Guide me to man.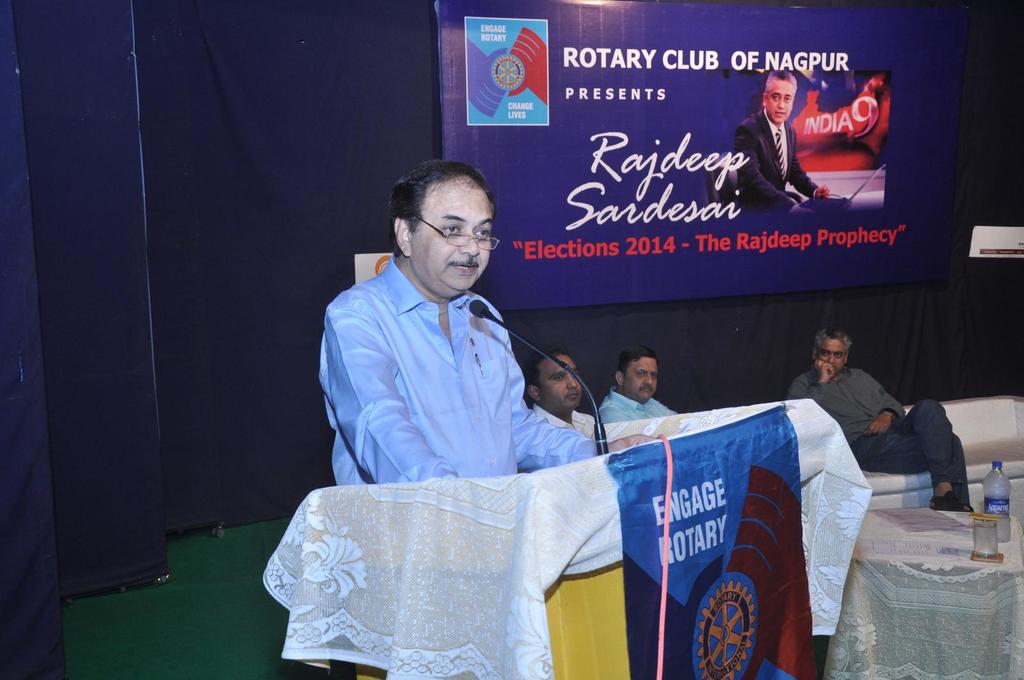
Guidance: x1=525 y1=338 x2=600 y2=434.
